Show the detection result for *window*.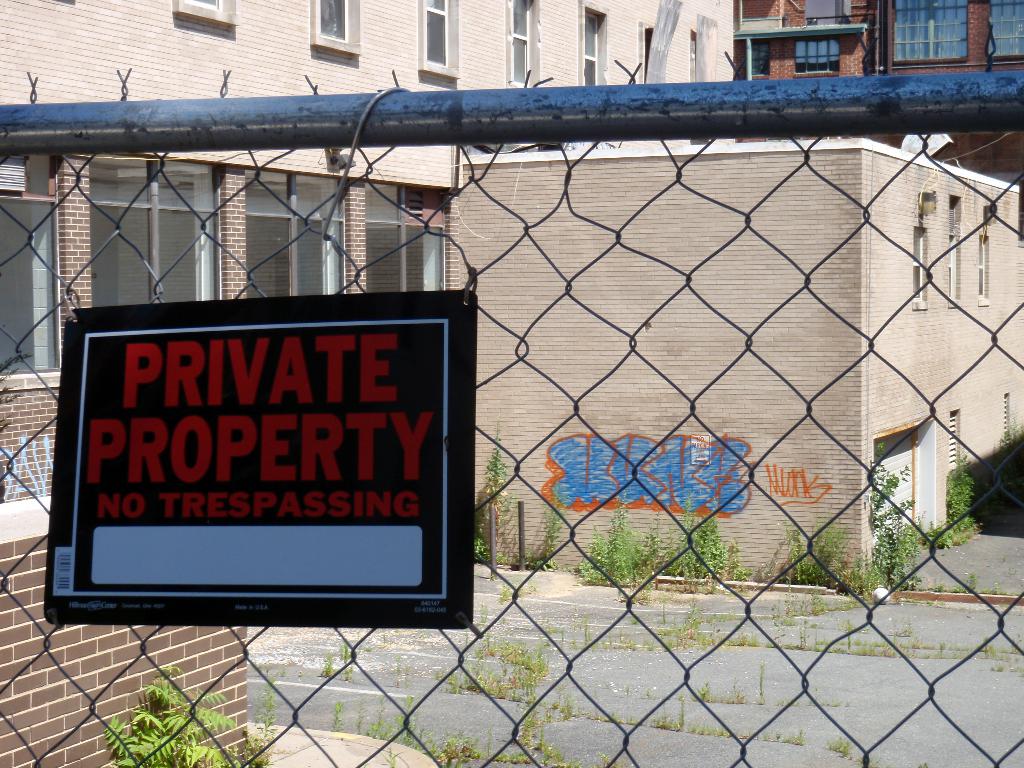
(x1=945, y1=193, x2=964, y2=304).
